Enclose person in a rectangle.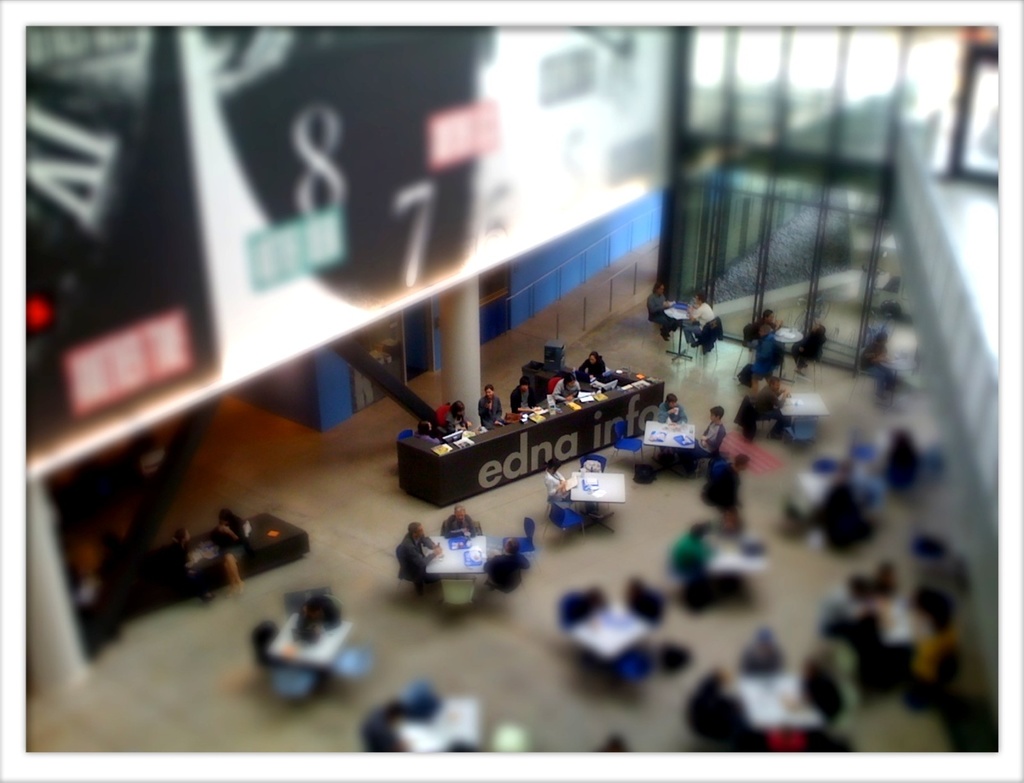
<bbox>551, 375, 575, 402</bbox>.
